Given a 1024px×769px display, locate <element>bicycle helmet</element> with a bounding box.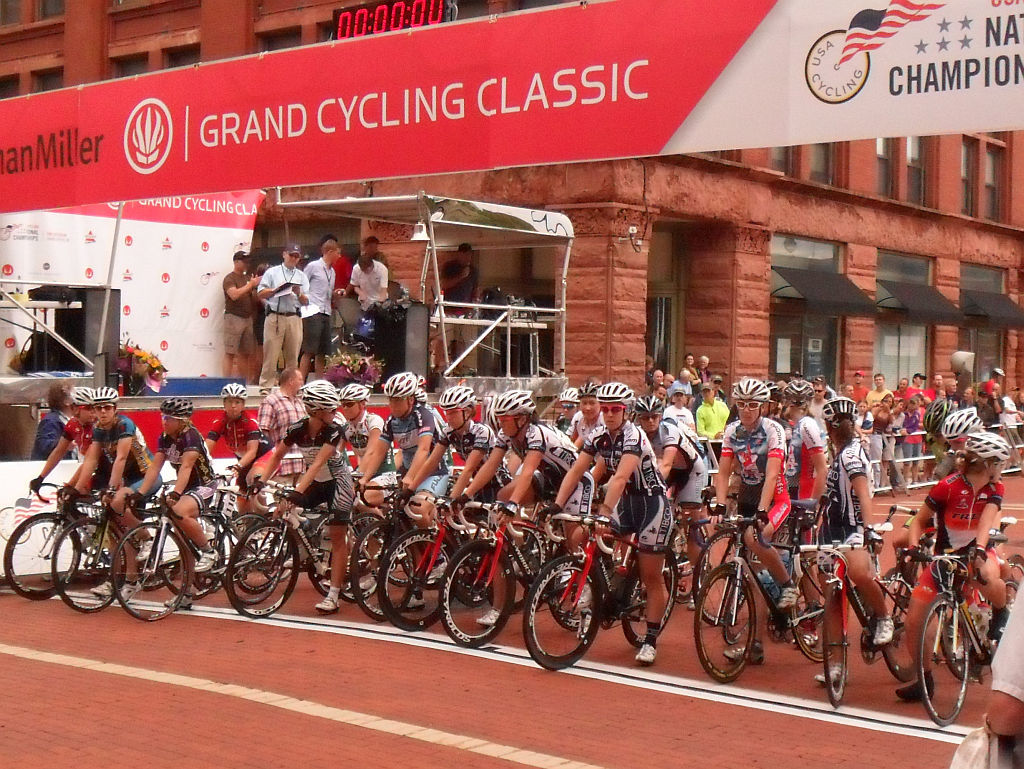
Located: bbox=[69, 386, 97, 404].
